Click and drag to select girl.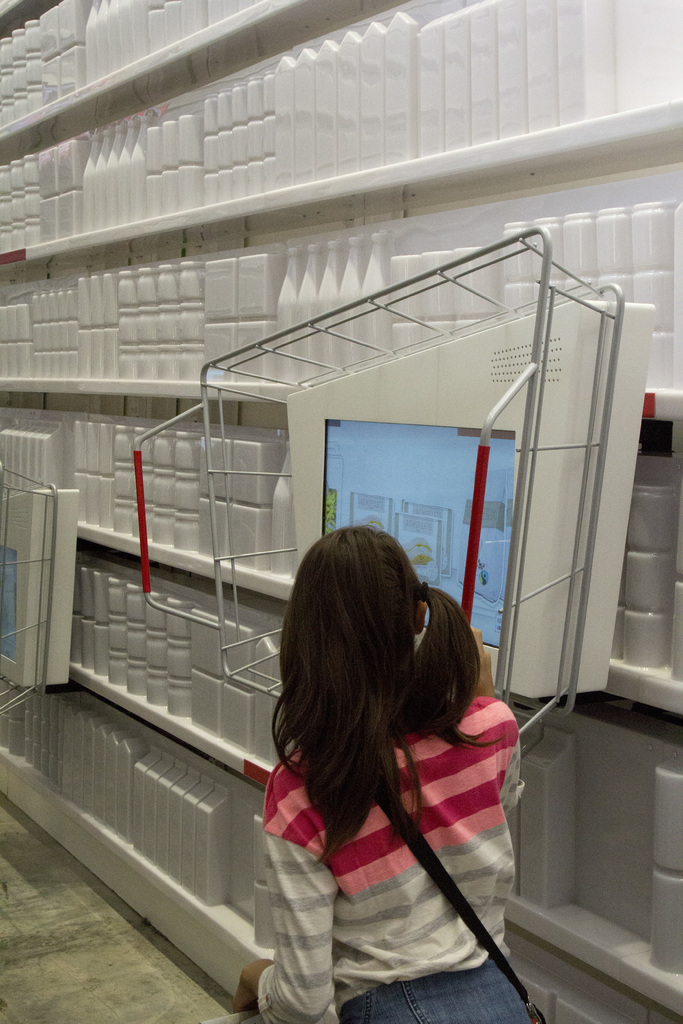
Selection: locate(233, 525, 535, 1023).
